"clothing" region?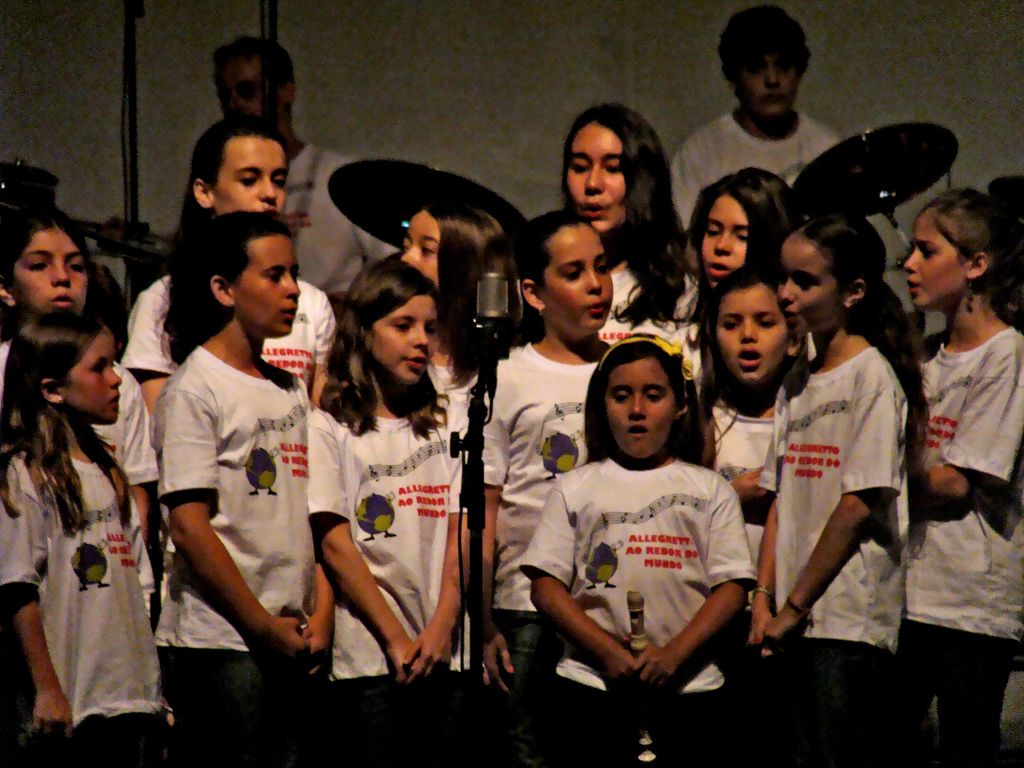
BBox(665, 109, 840, 230)
